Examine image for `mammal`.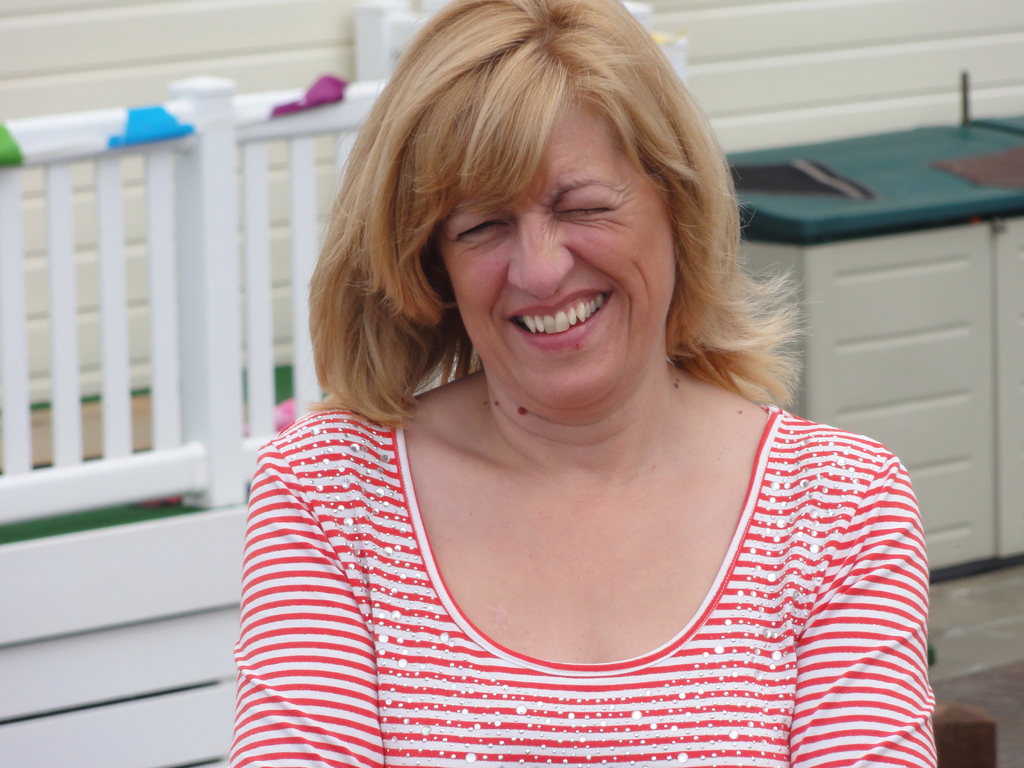
Examination result: (225, 0, 935, 767).
